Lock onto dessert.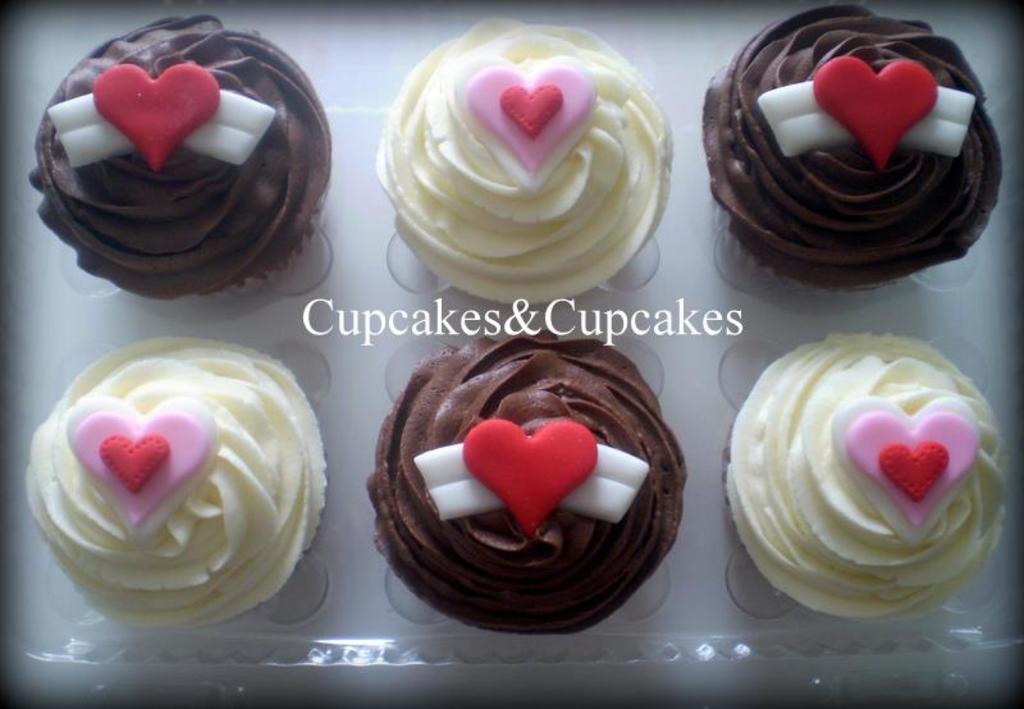
Locked: bbox=[703, 1, 1004, 301].
